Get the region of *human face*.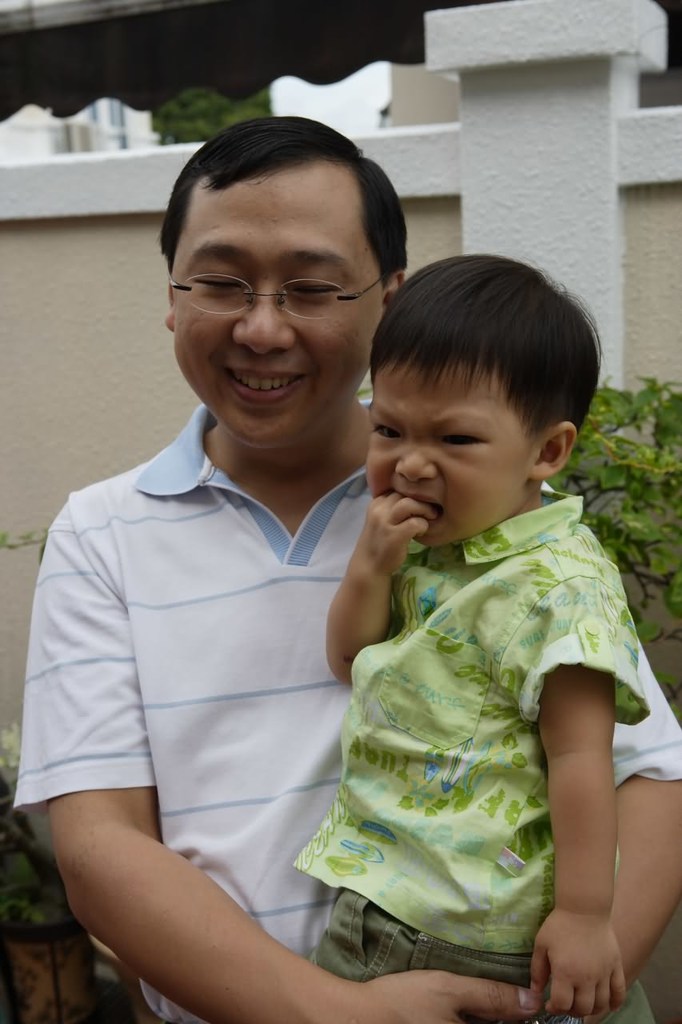
170 166 382 451.
